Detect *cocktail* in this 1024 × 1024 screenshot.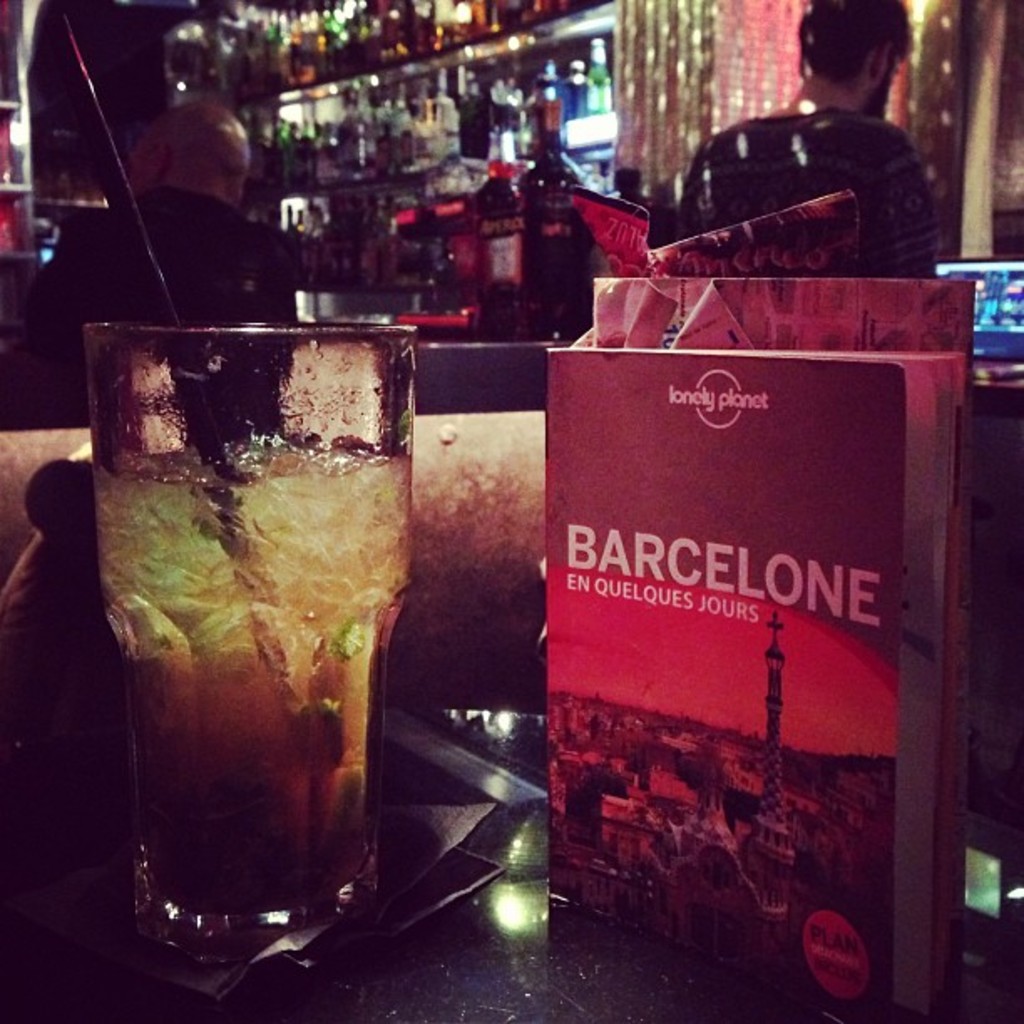
Detection: 65/313/413/970.
